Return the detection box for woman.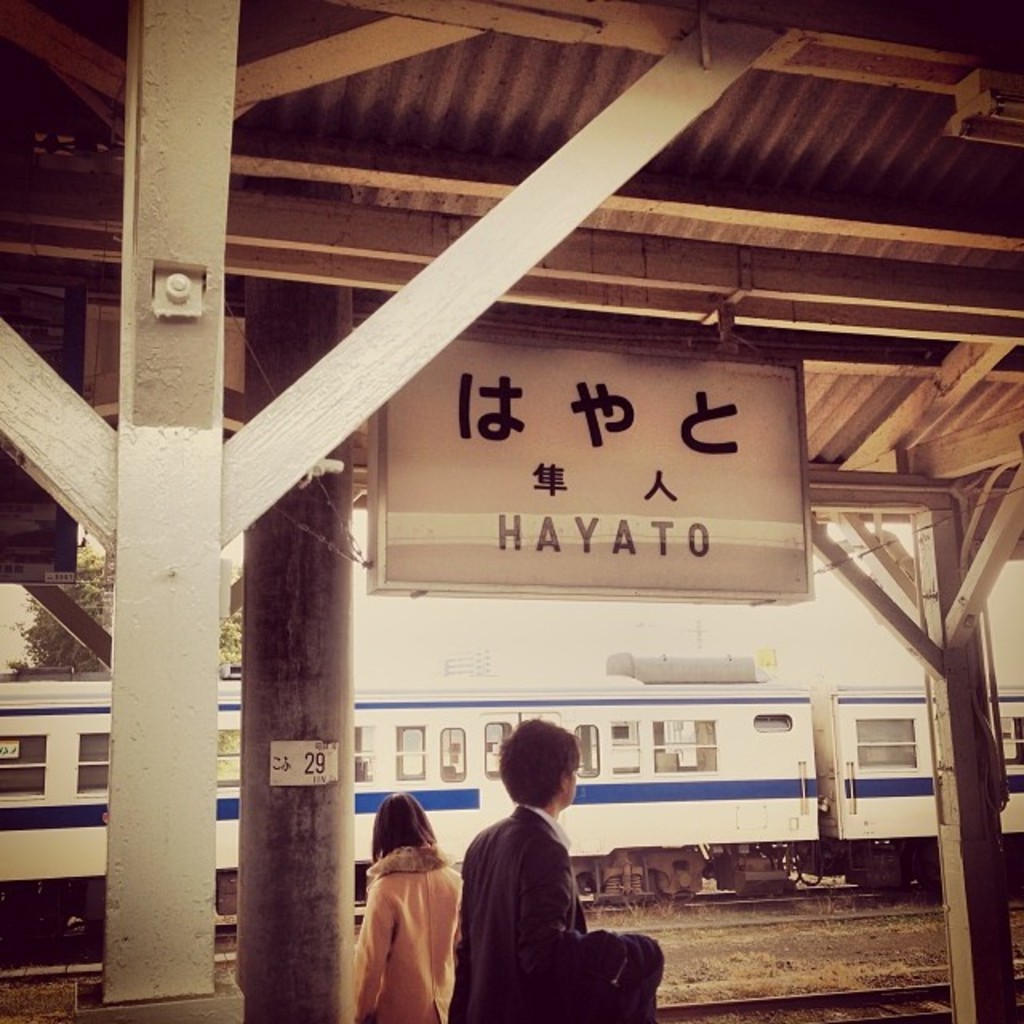
<box>357,795,461,1022</box>.
